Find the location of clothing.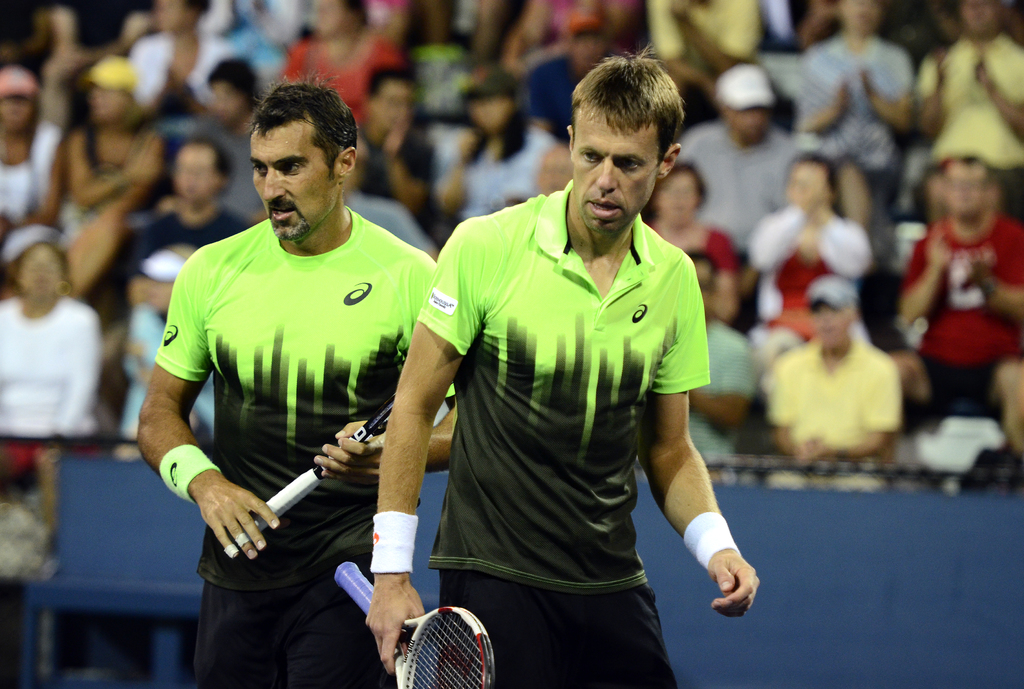
Location: [x1=273, y1=32, x2=383, y2=118].
